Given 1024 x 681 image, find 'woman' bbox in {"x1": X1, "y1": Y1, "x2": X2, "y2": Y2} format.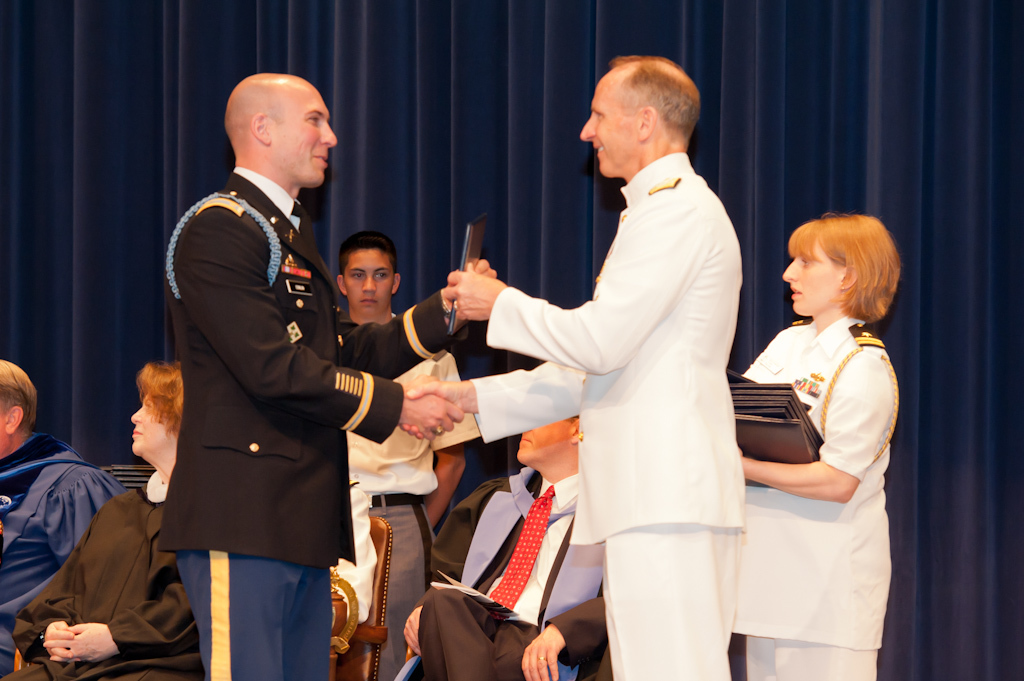
{"x1": 727, "y1": 206, "x2": 903, "y2": 679}.
